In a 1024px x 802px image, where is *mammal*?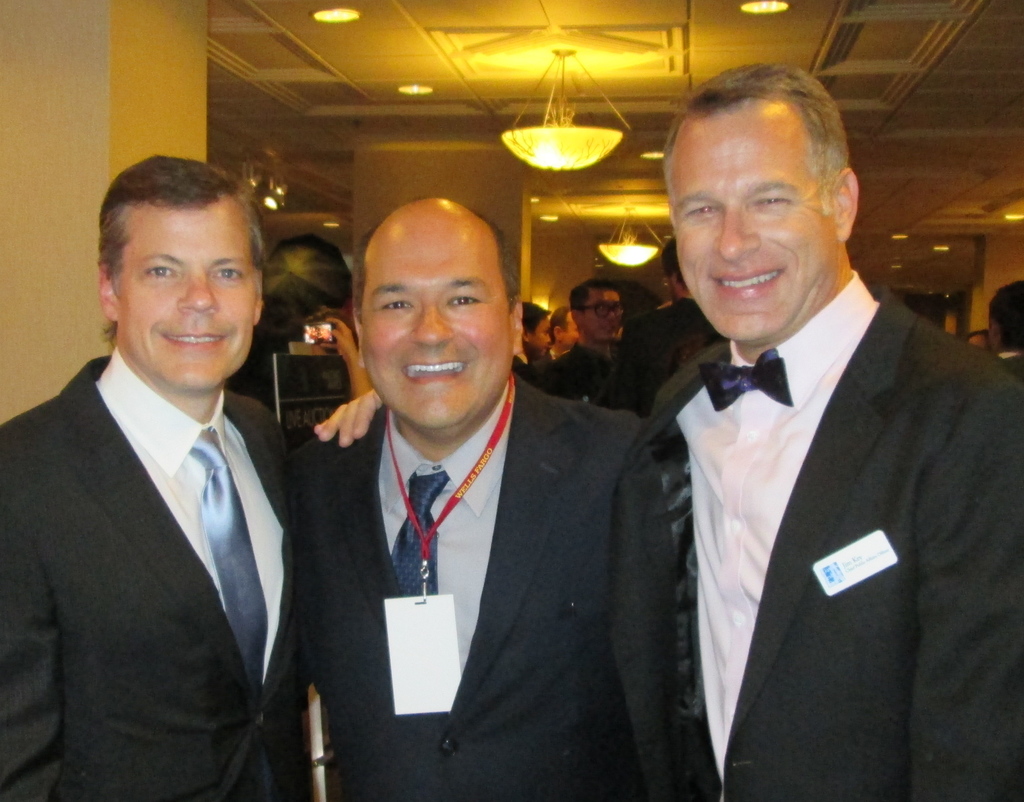
<region>548, 305, 578, 363</region>.
